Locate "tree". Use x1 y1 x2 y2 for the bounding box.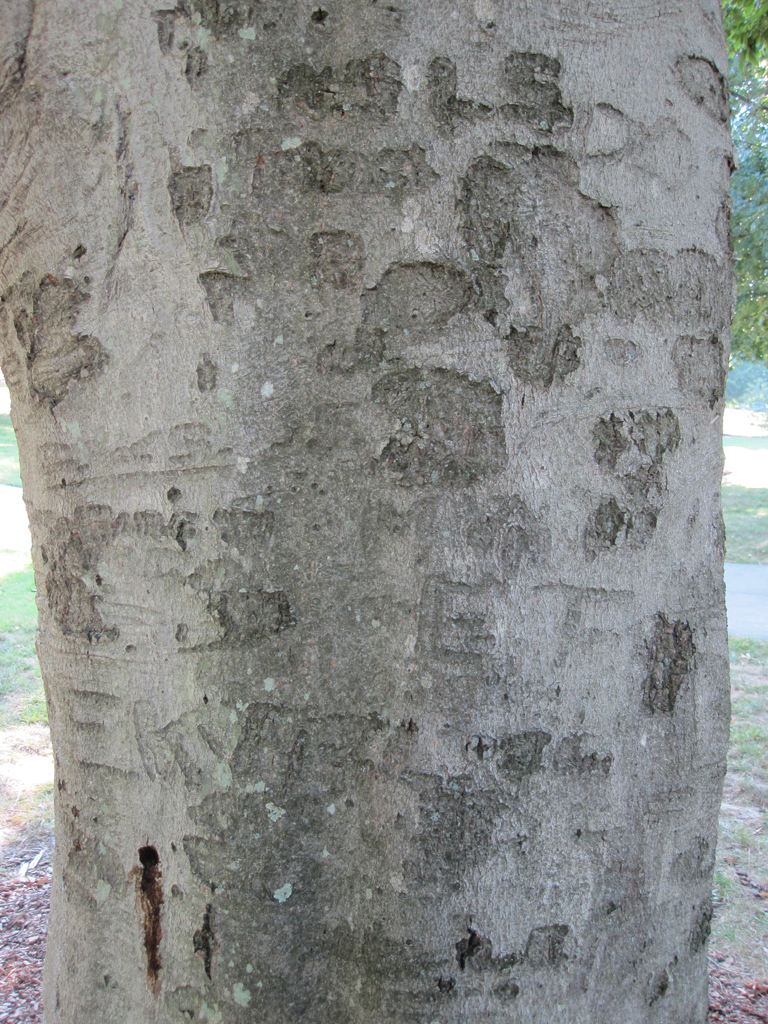
0 0 740 1023.
